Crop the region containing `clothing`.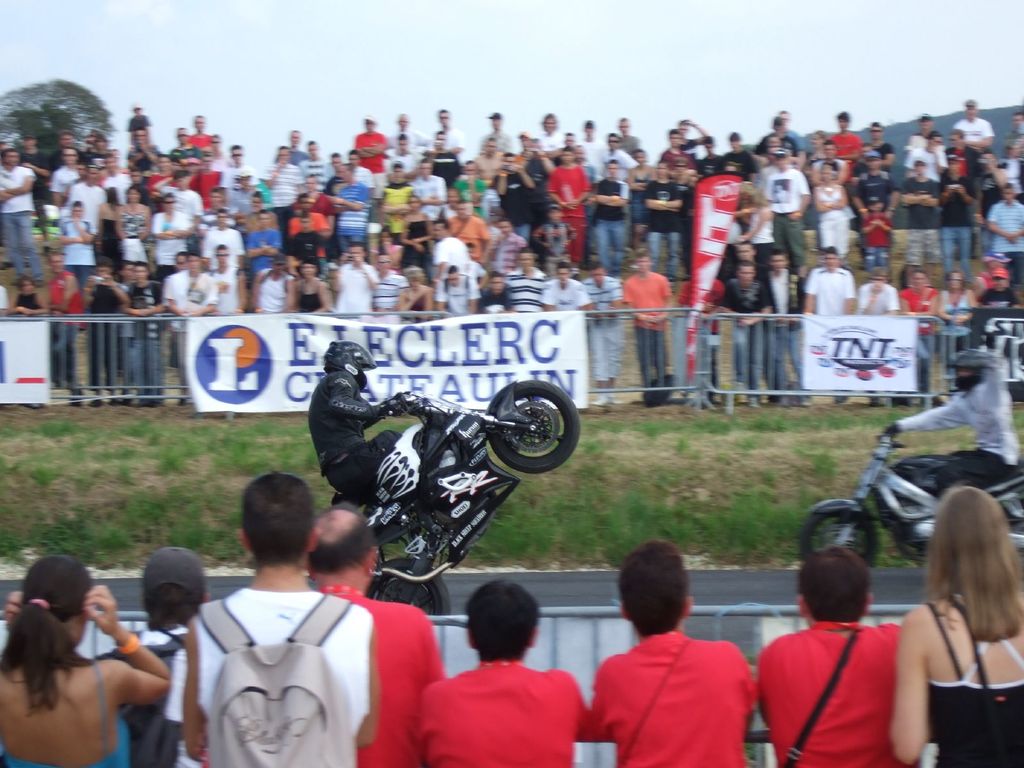
Crop region: BBox(620, 288, 676, 379).
